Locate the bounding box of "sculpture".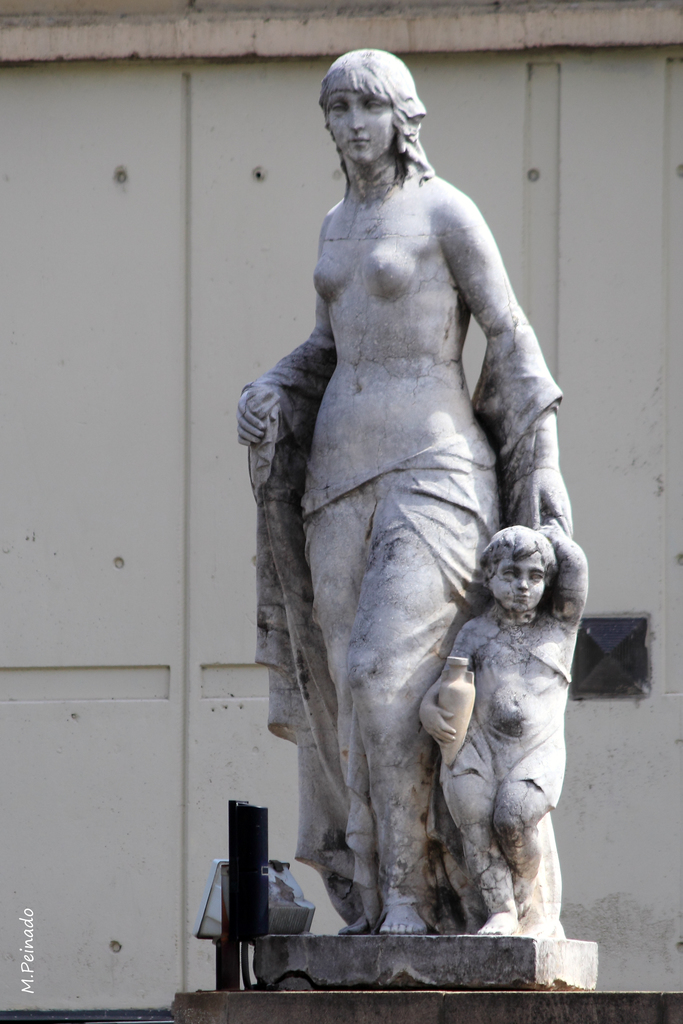
Bounding box: box(230, 38, 595, 973).
